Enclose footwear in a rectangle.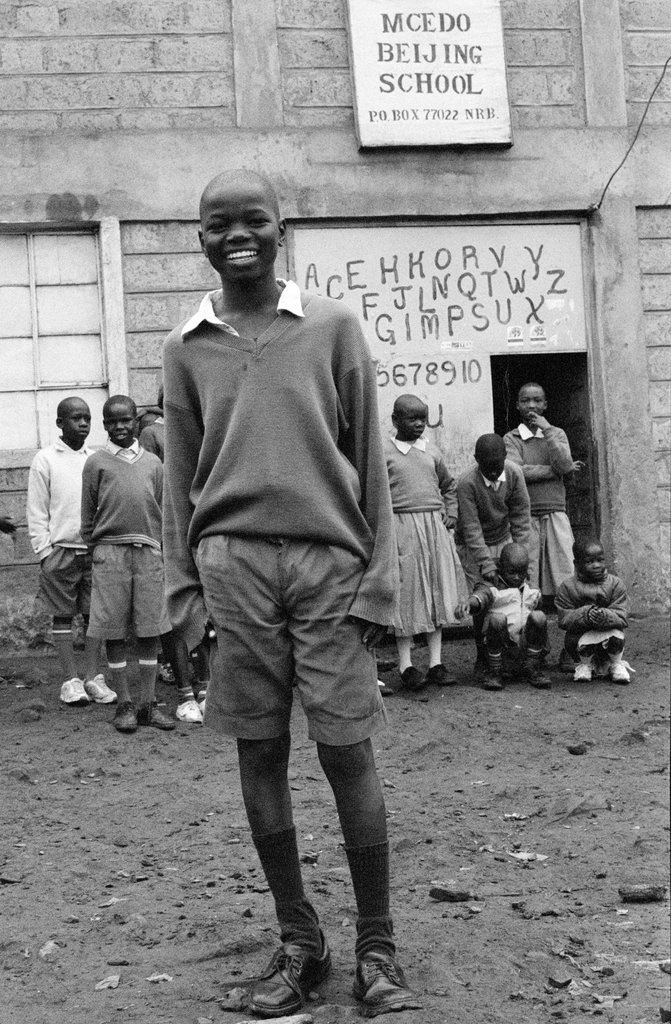
[x1=195, y1=694, x2=209, y2=710].
